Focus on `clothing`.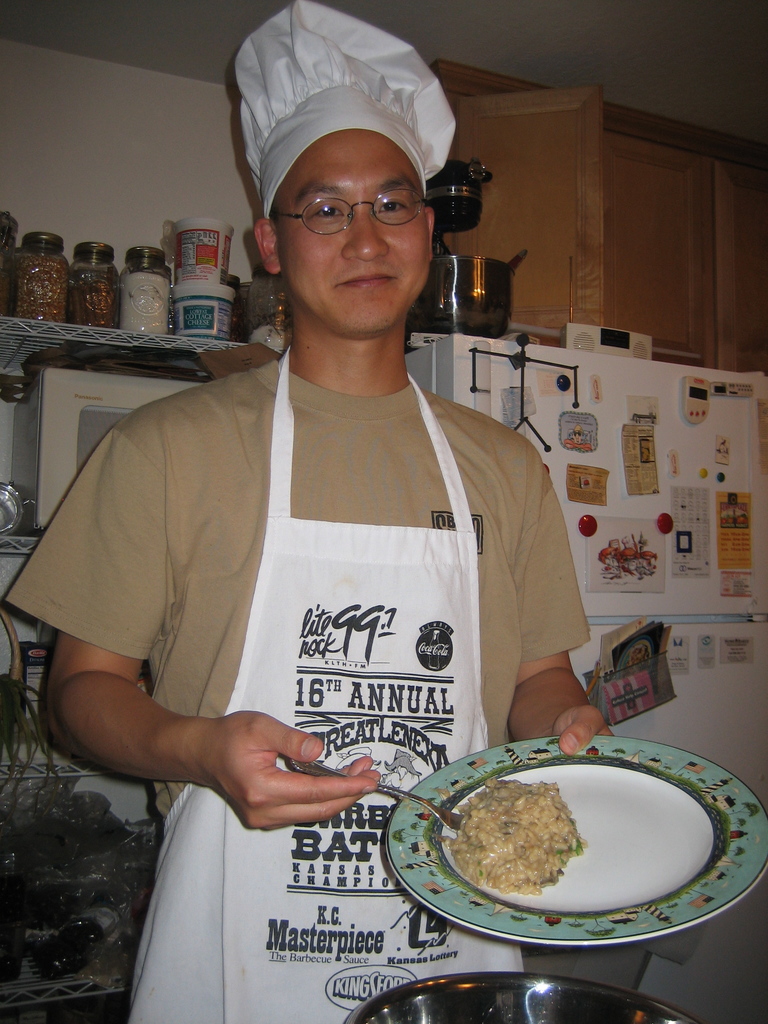
Focused at 57,323,600,864.
